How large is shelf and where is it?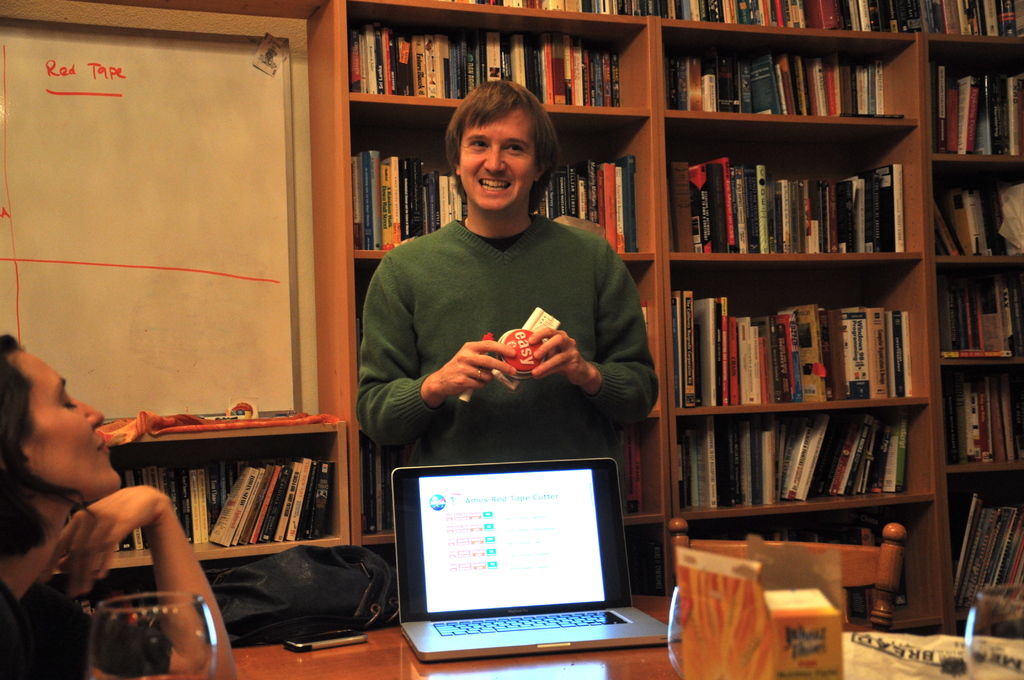
Bounding box: x1=45, y1=401, x2=351, y2=652.
